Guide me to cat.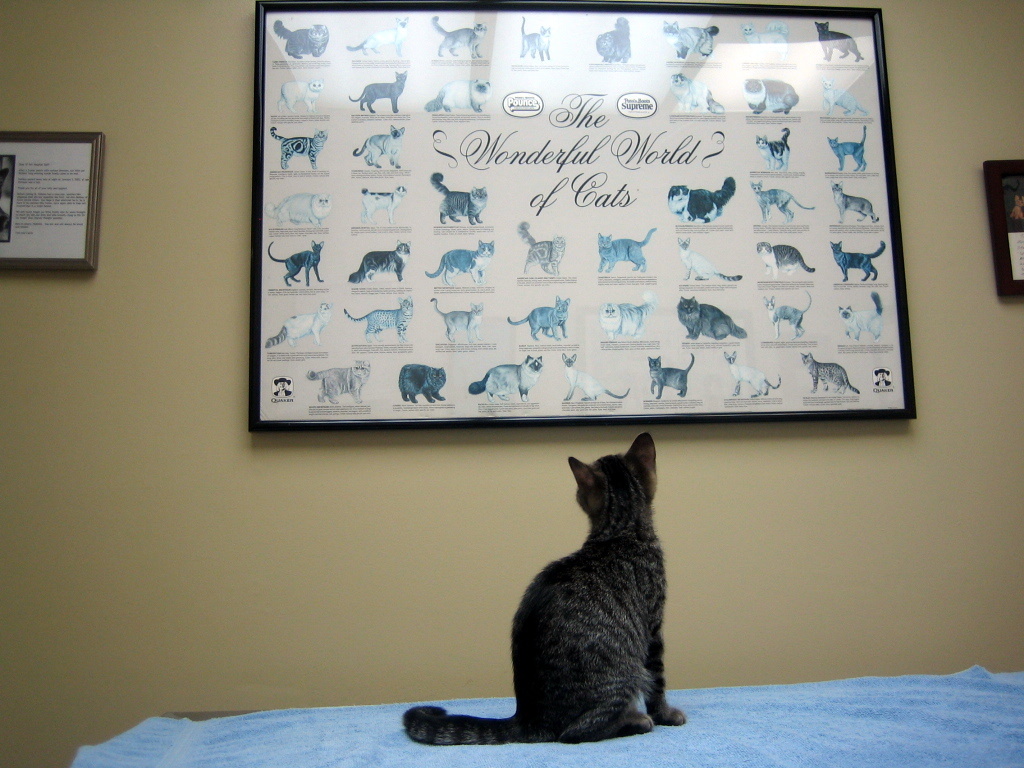
Guidance: select_region(403, 431, 686, 746).
